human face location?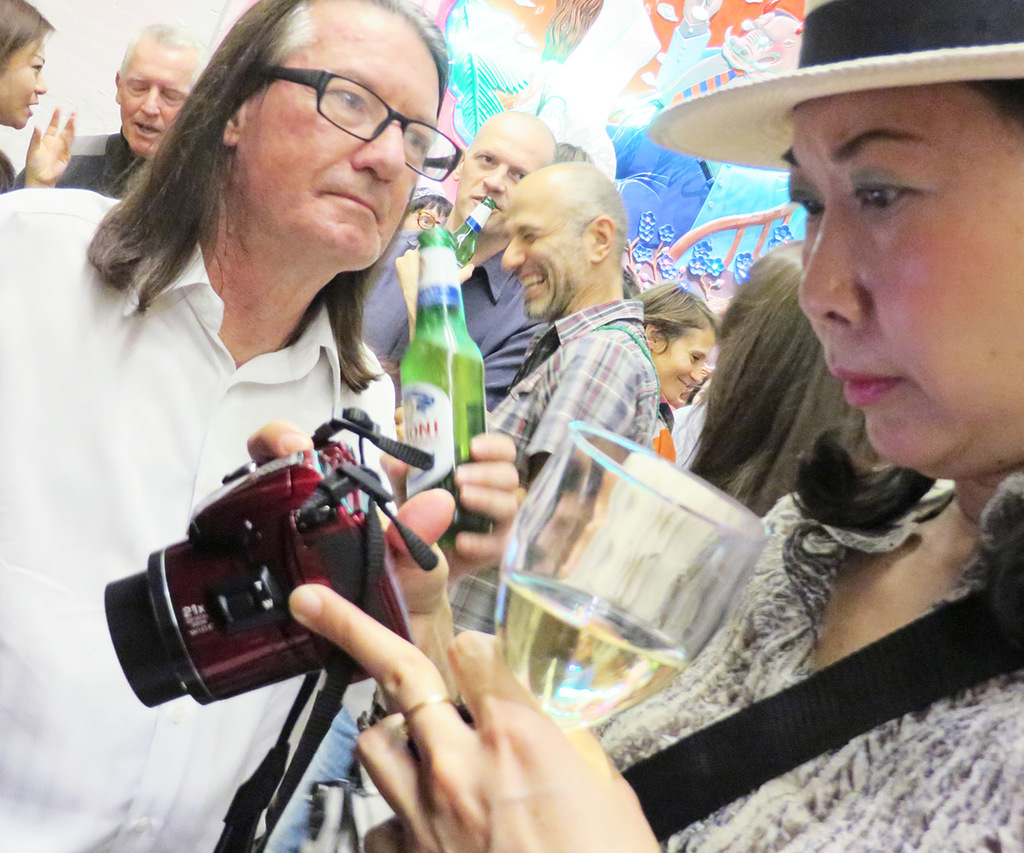
<region>242, 3, 443, 263</region>
